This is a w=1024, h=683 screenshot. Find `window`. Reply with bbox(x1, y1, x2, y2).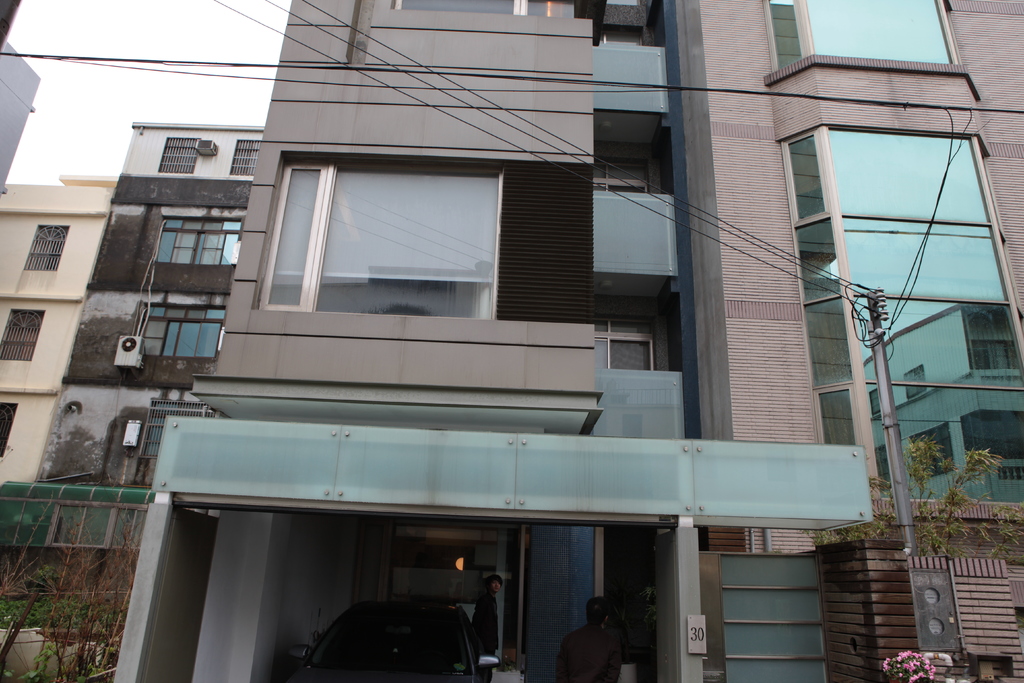
bbox(593, 317, 653, 370).
